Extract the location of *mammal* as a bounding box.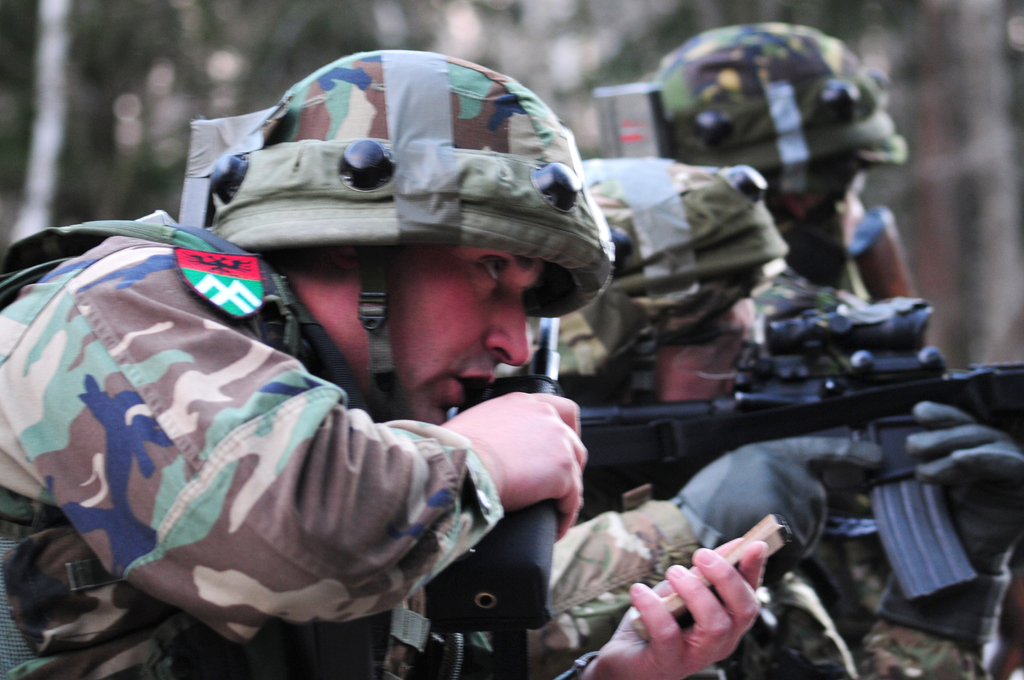
bbox=[641, 21, 913, 298].
